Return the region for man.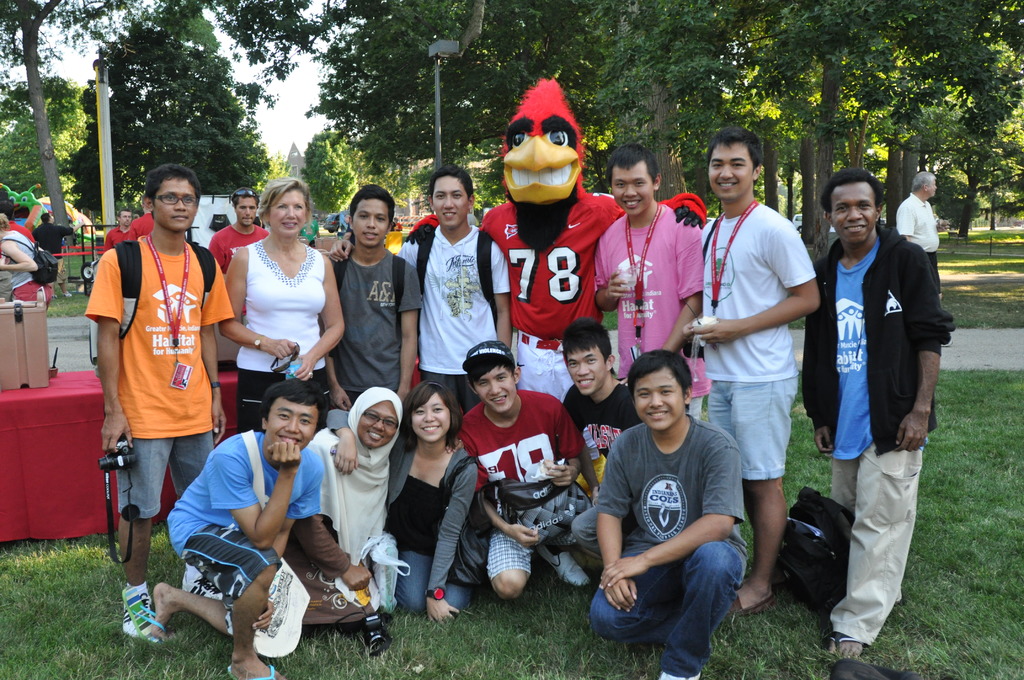
(left=560, top=316, right=643, bottom=574).
